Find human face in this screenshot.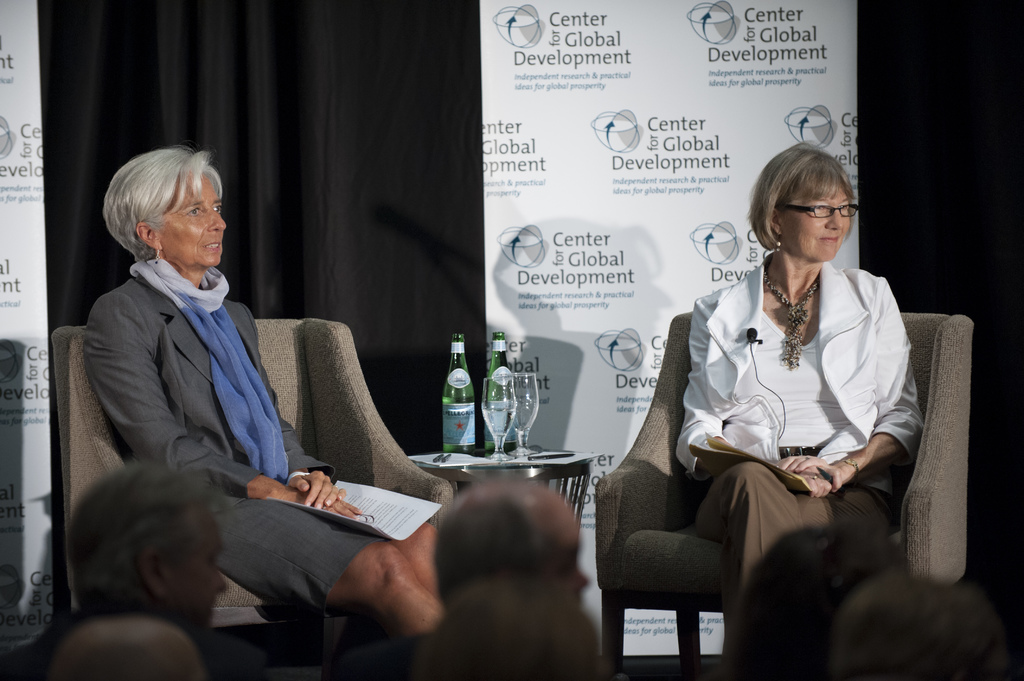
The bounding box for human face is box=[781, 188, 850, 262].
